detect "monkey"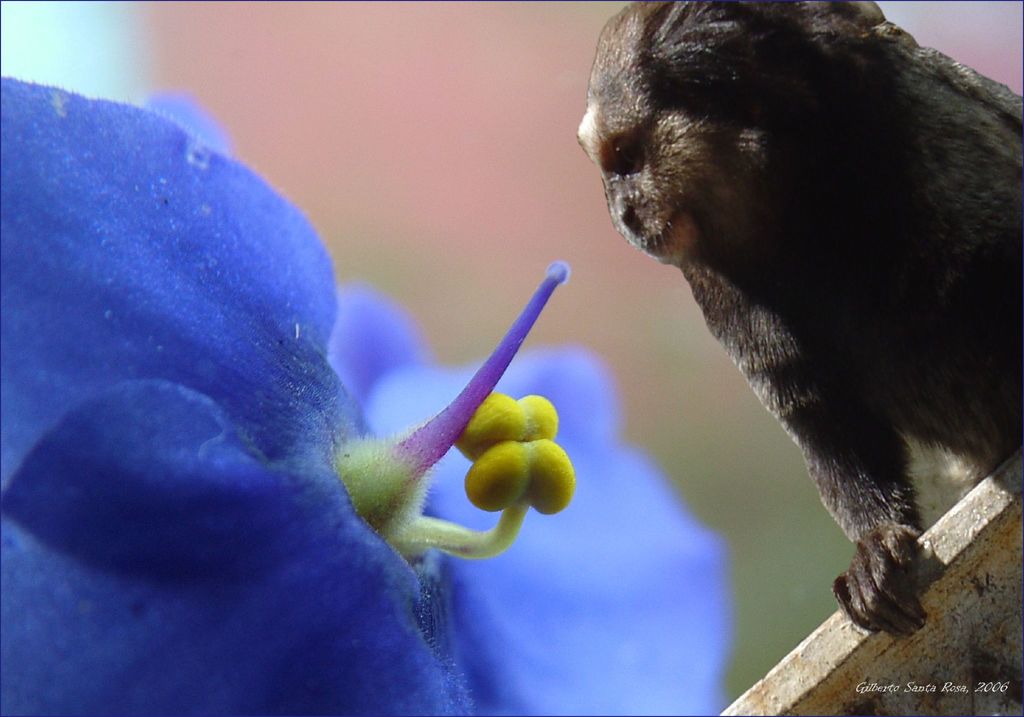
[x1=586, y1=0, x2=1023, y2=680]
